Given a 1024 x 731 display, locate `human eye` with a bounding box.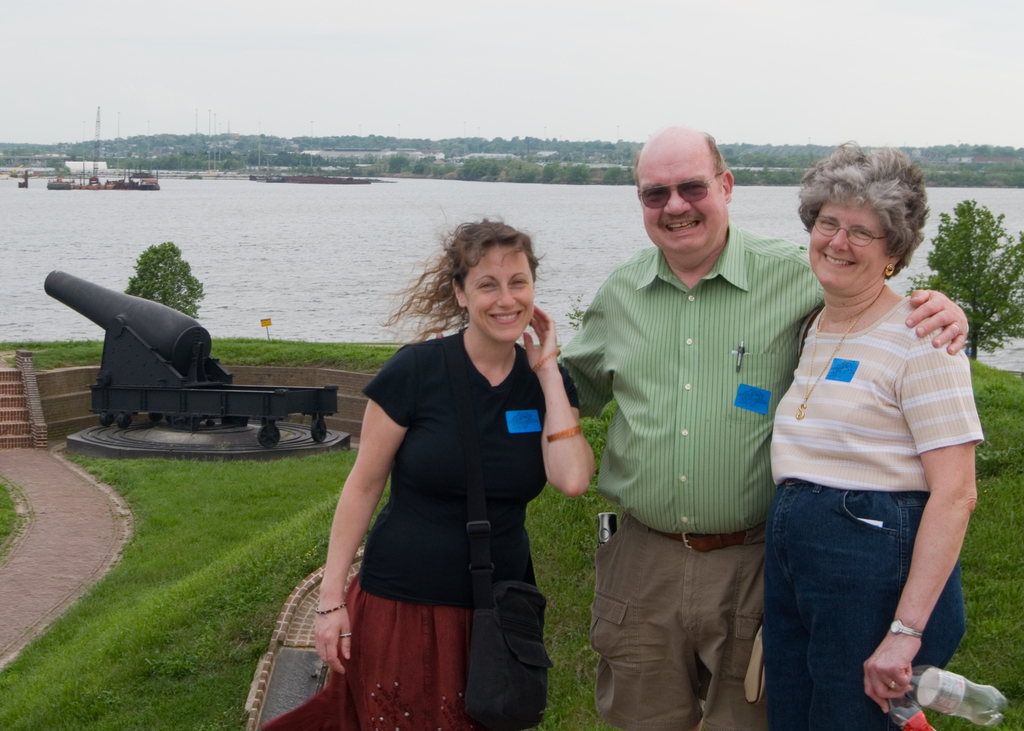
Located: x1=646 y1=188 x2=667 y2=200.
